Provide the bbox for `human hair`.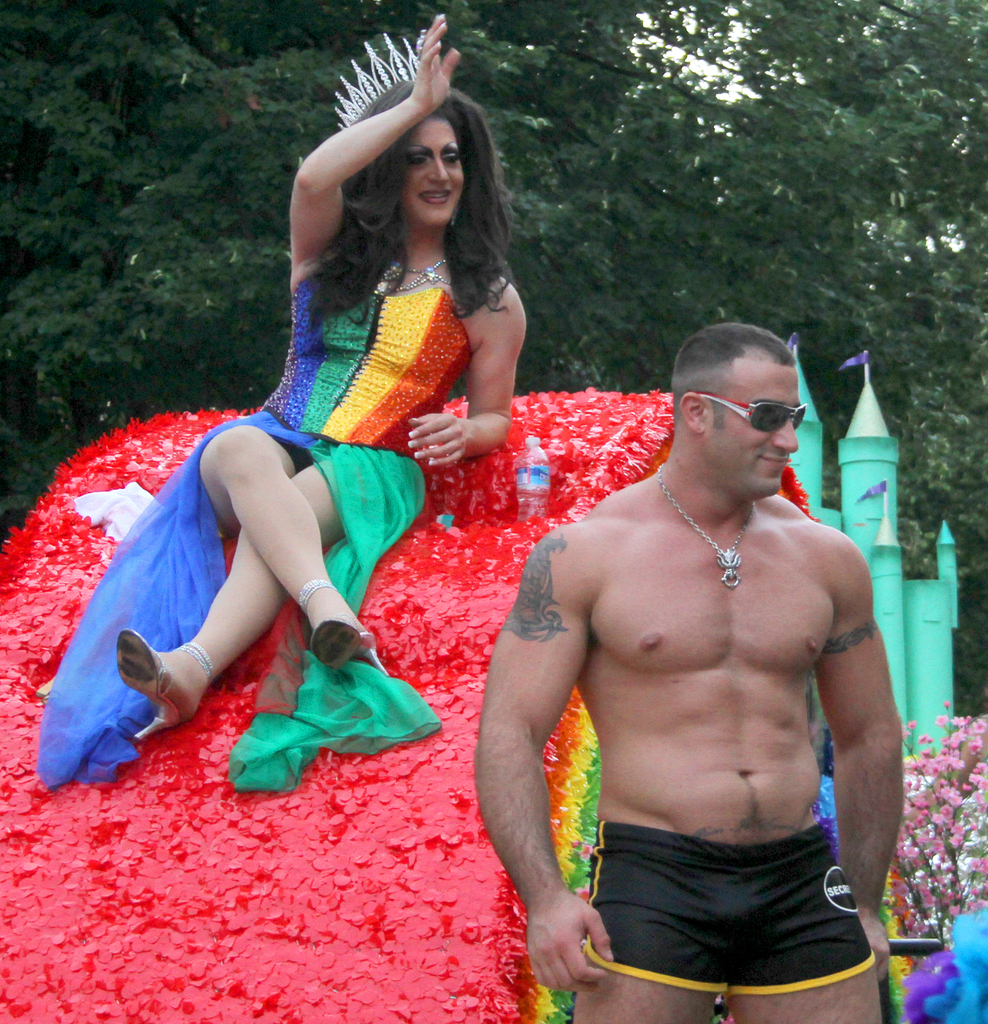
l=299, t=72, r=480, b=288.
